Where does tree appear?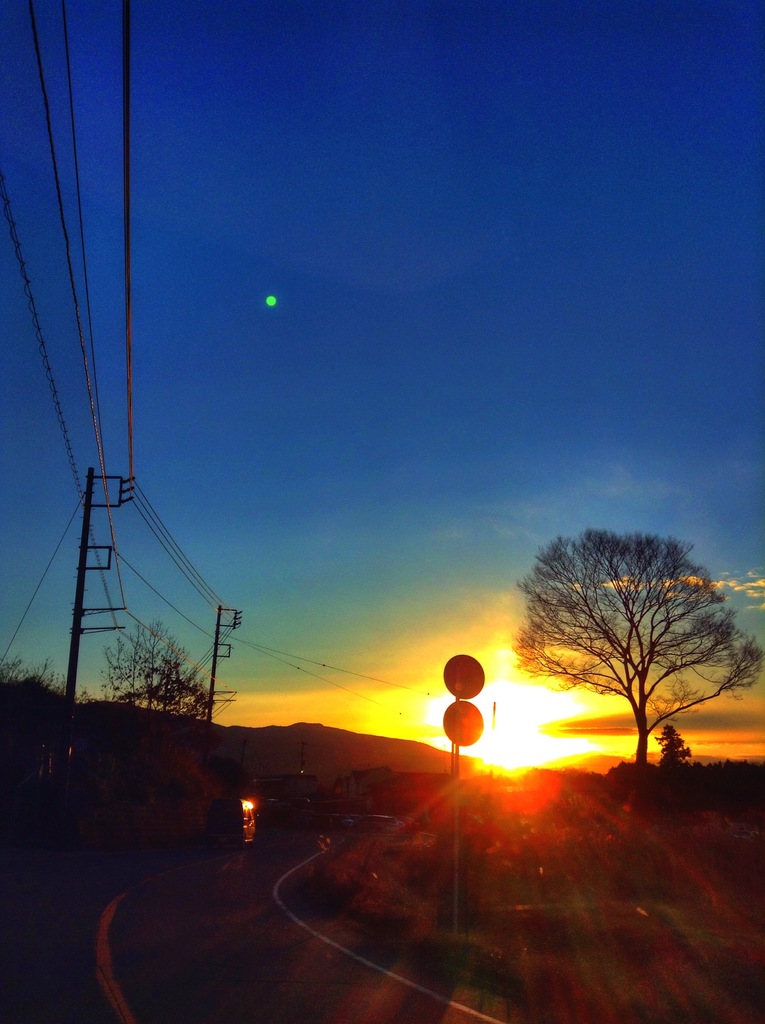
Appears at region(663, 725, 688, 781).
